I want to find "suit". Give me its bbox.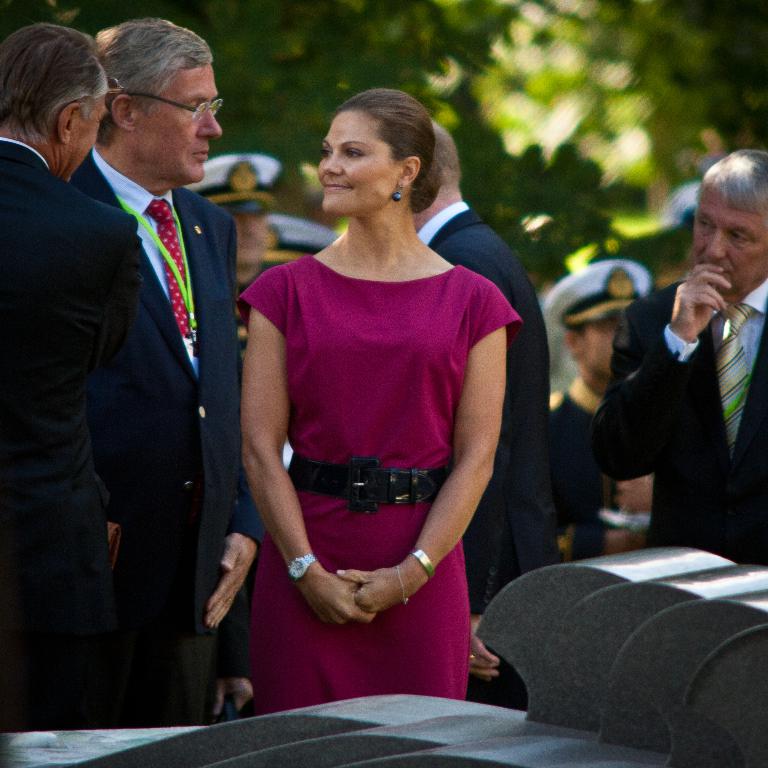
67, 146, 269, 720.
